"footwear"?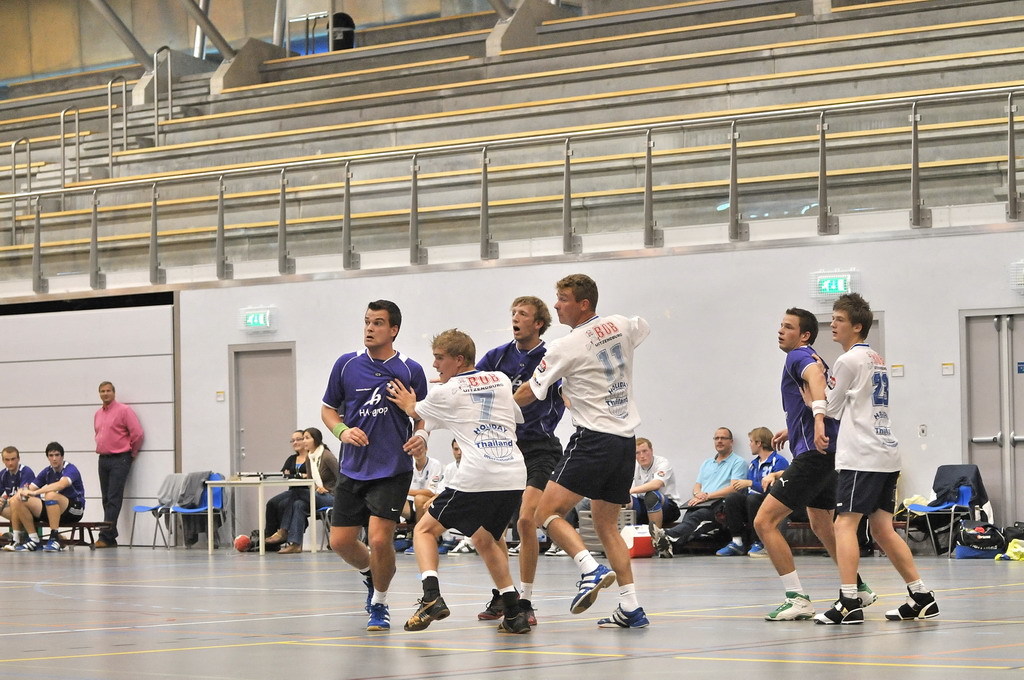
506/545/523/557
